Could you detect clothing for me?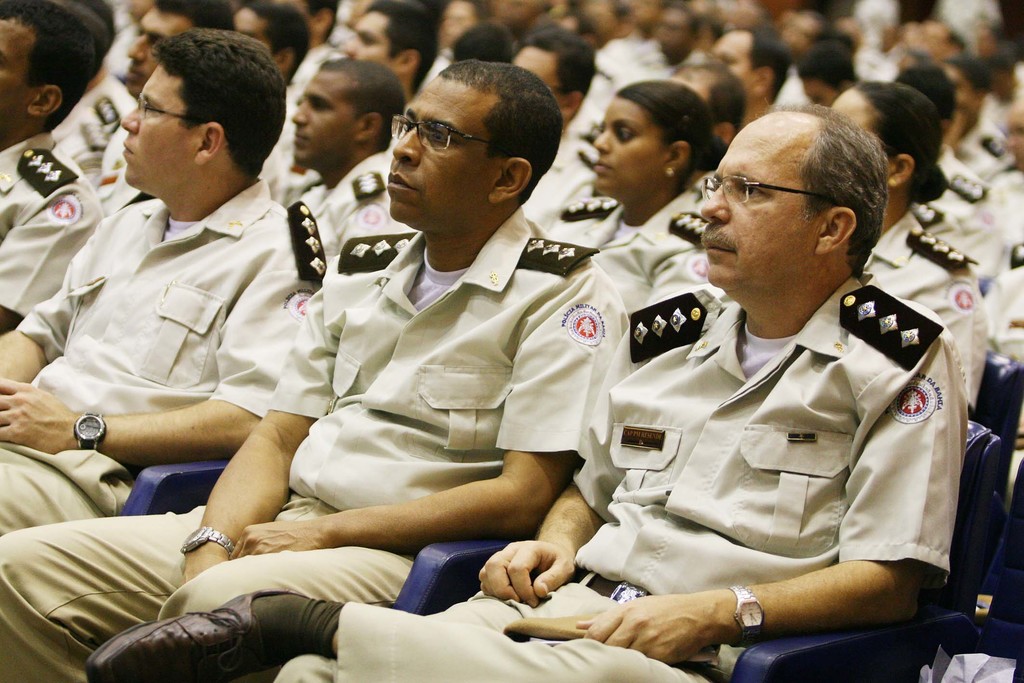
Detection result: BBox(557, 113, 766, 359).
